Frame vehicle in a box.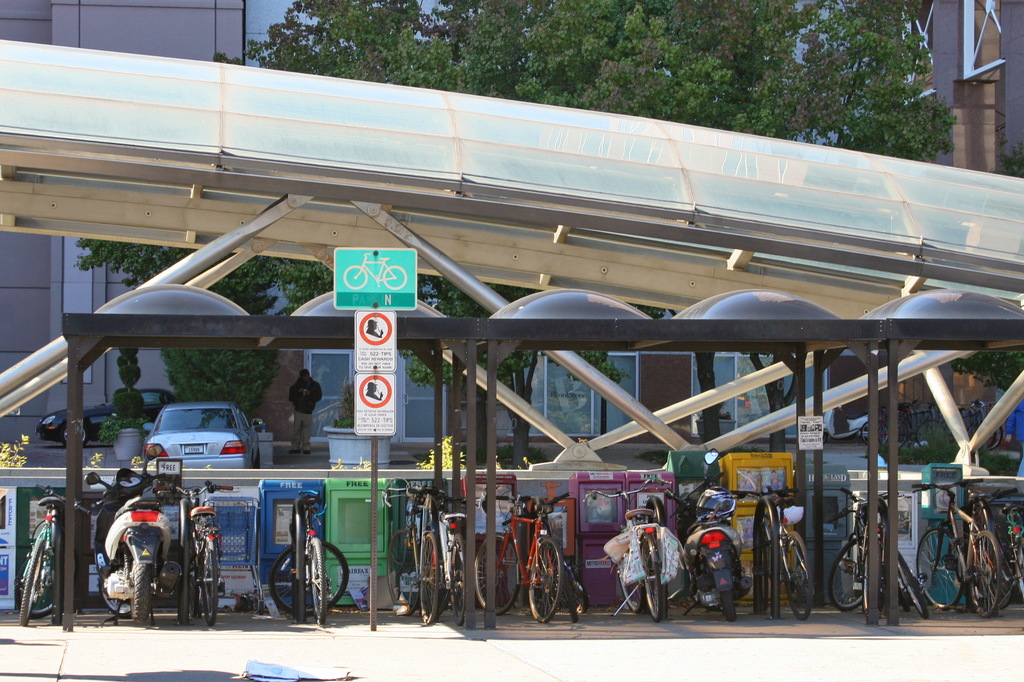
bbox=[124, 410, 259, 473].
